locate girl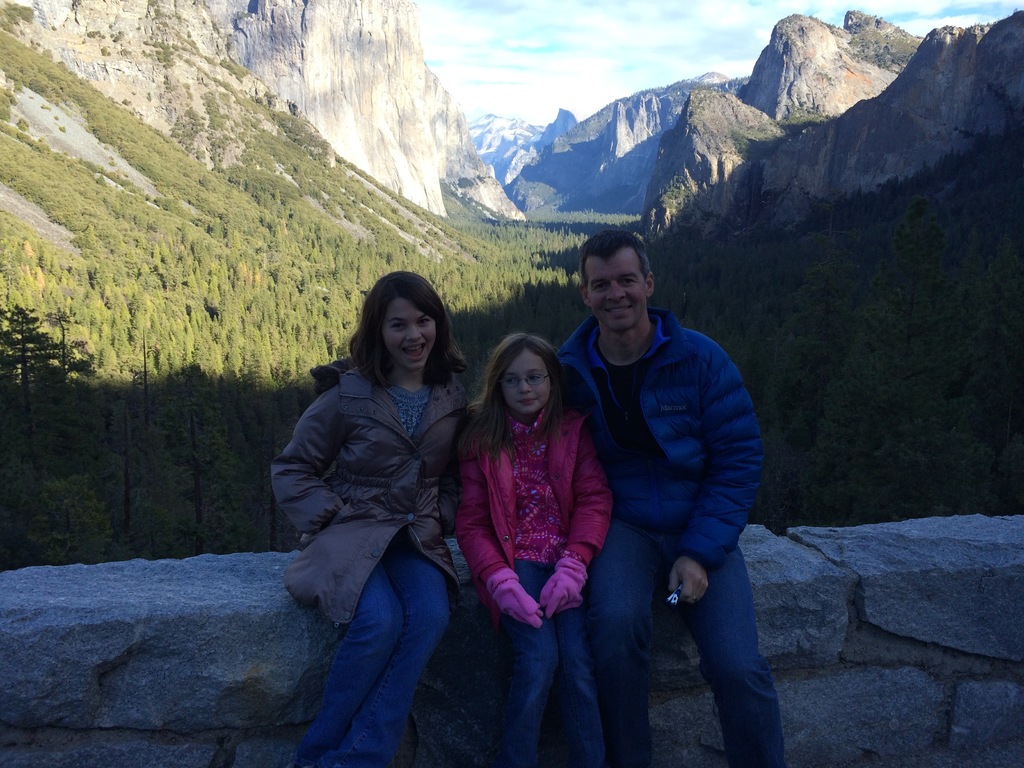
<bbox>454, 335, 611, 767</bbox>
